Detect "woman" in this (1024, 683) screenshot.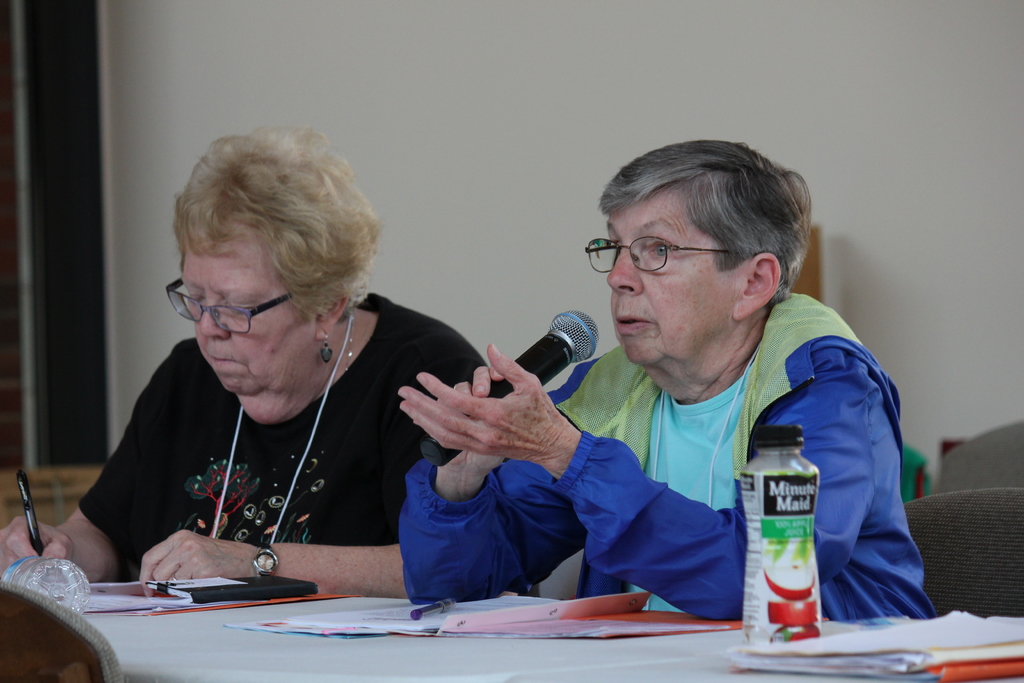
Detection: 63,128,559,627.
